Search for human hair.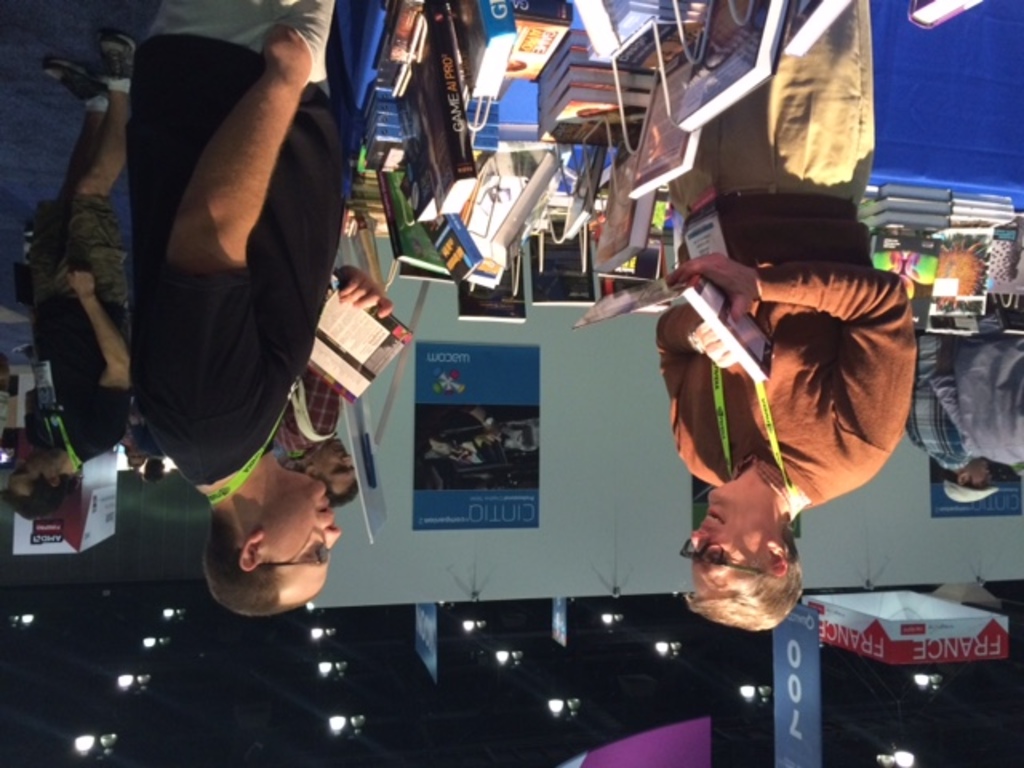
Found at detection(944, 469, 992, 490).
